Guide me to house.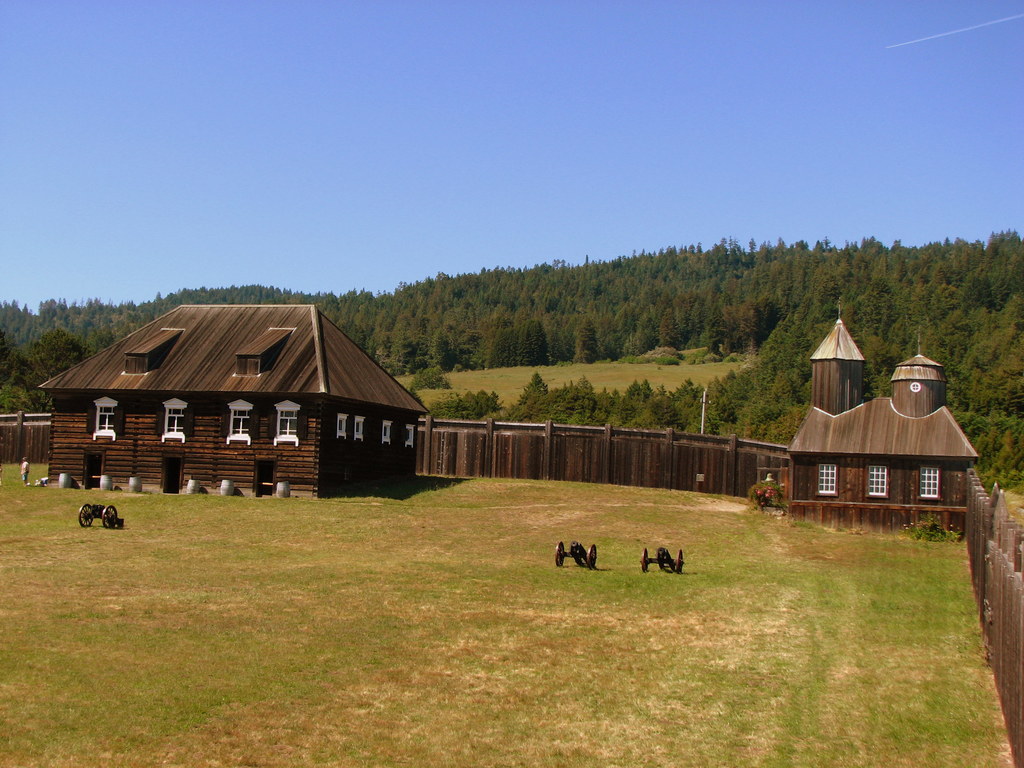
Guidance: detection(410, 417, 564, 491).
